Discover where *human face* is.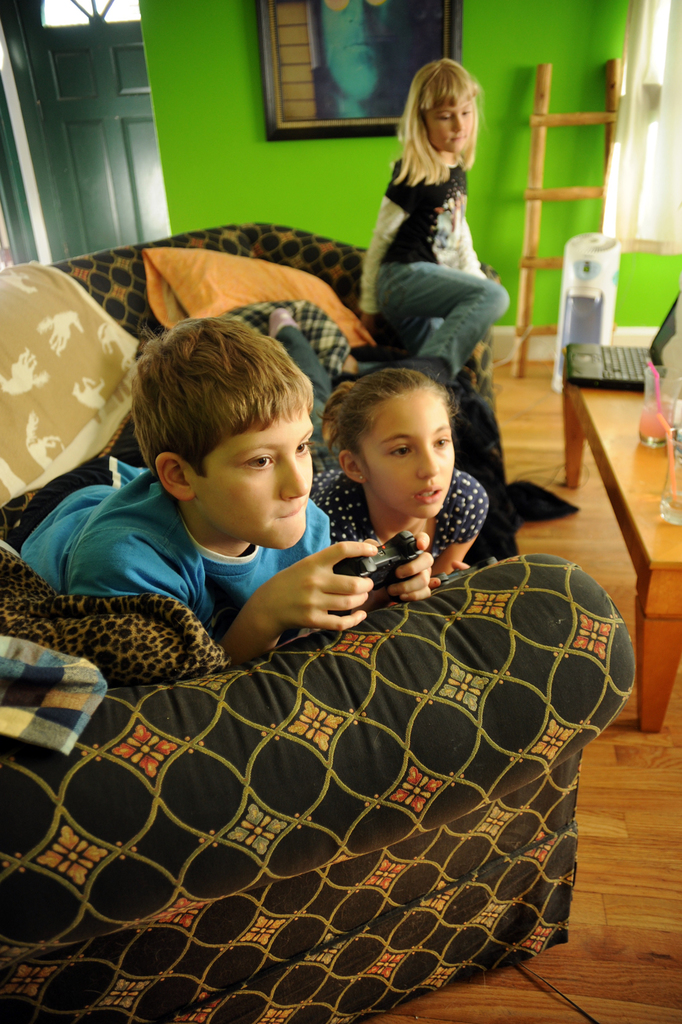
Discovered at 201/417/316/552.
